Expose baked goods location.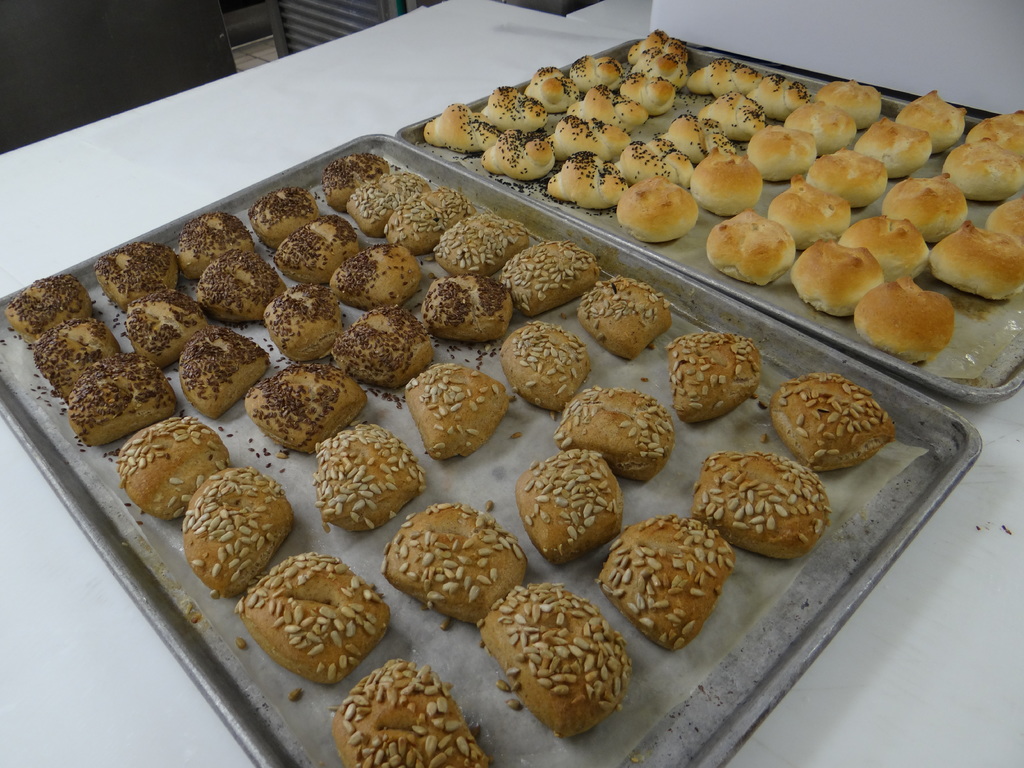
Exposed at locate(569, 56, 625, 94).
